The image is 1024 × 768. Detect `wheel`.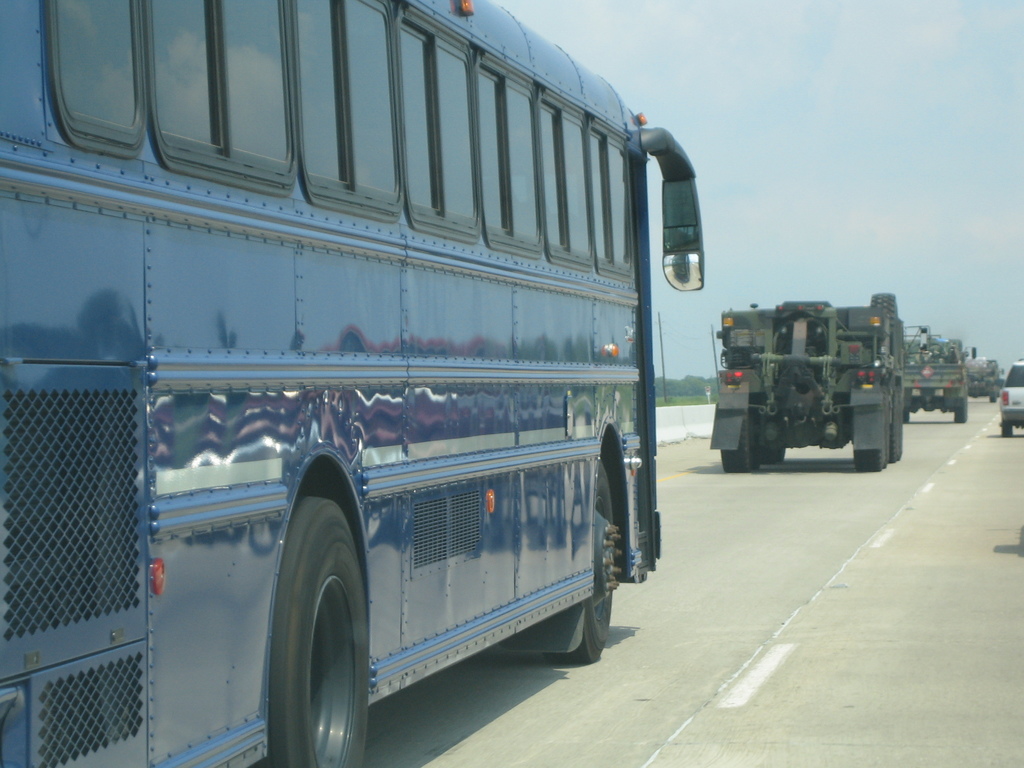
Detection: left=721, top=412, right=754, bottom=476.
